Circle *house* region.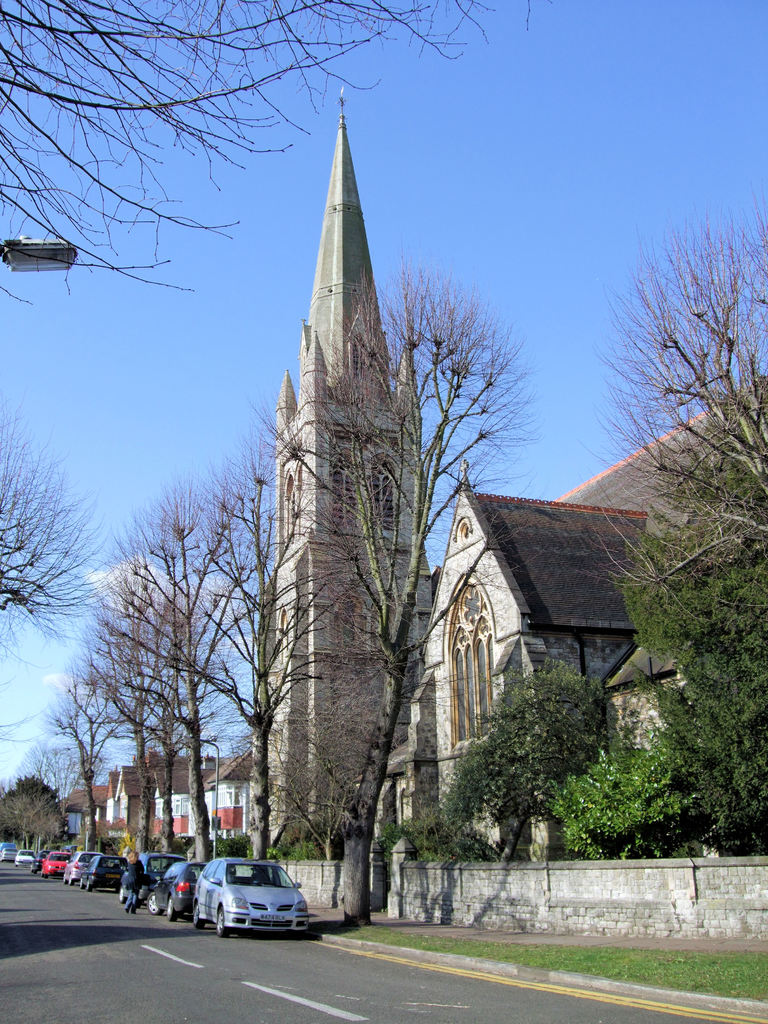
Region: x1=422, y1=462, x2=767, y2=840.
